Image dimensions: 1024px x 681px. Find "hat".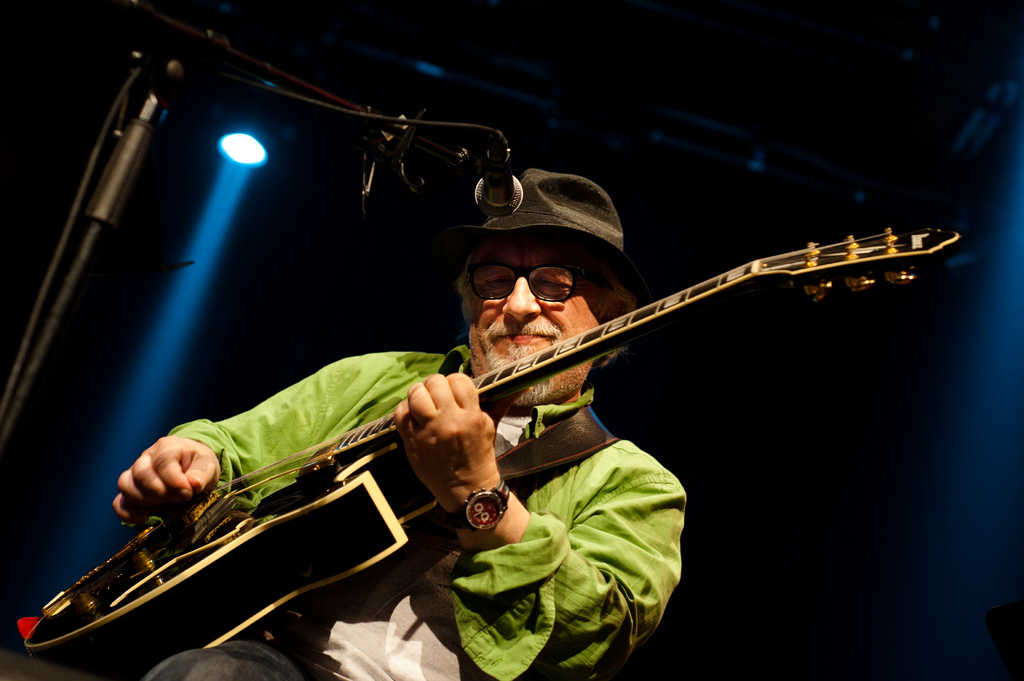
x1=448 y1=167 x2=645 y2=303.
